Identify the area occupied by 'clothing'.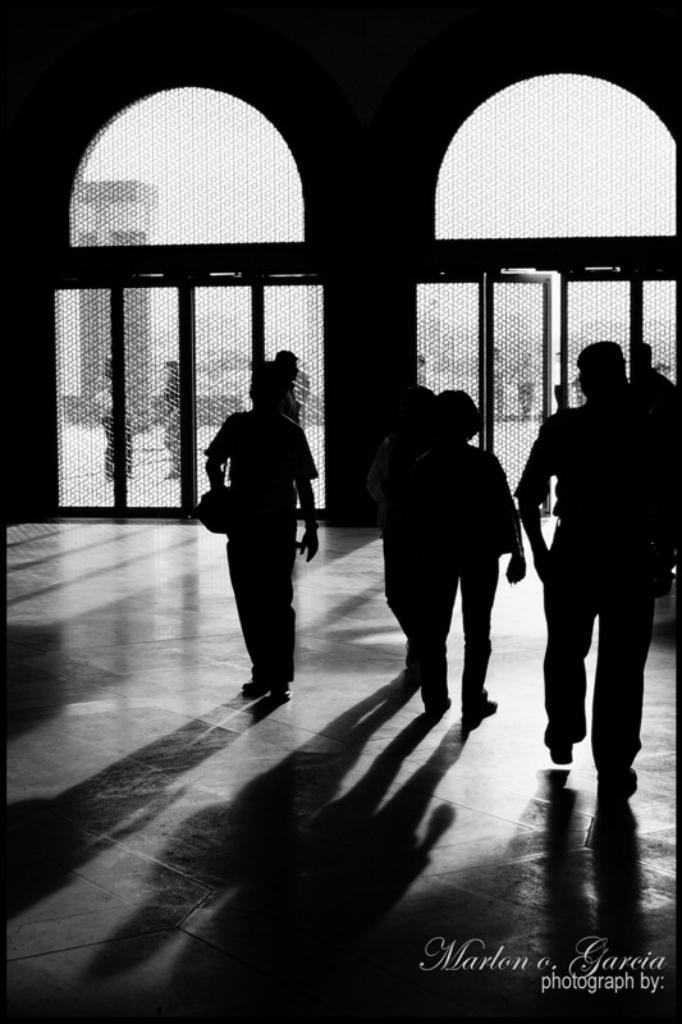
Area: x1=518, y1=404, x2=660, y2=767.
